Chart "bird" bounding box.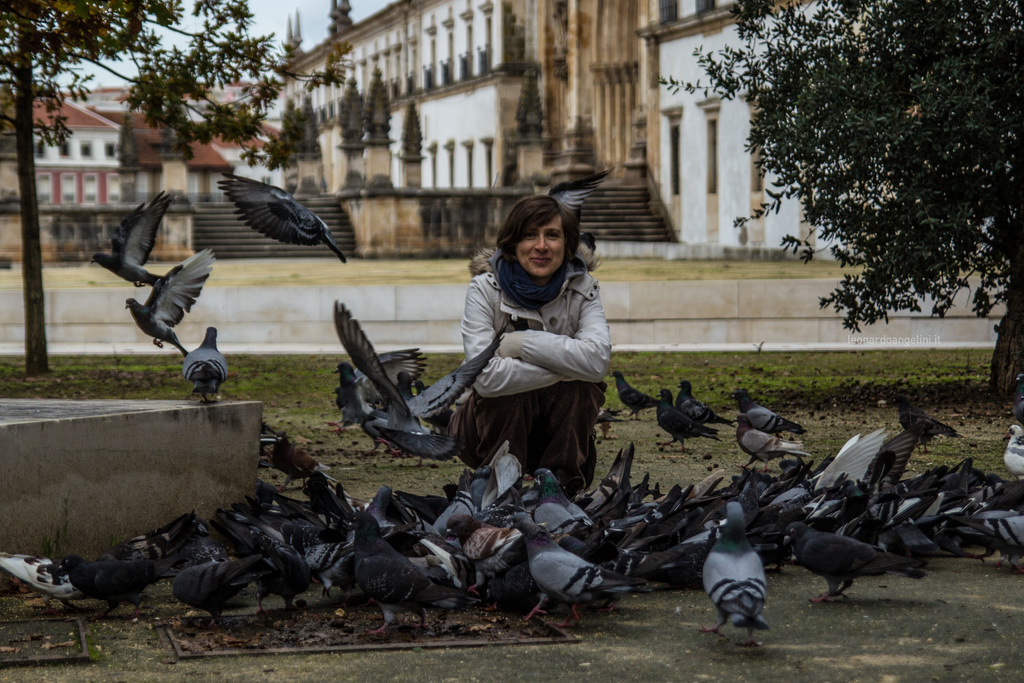
Charted: (left=578, top=536, right=636, bottom=579).
